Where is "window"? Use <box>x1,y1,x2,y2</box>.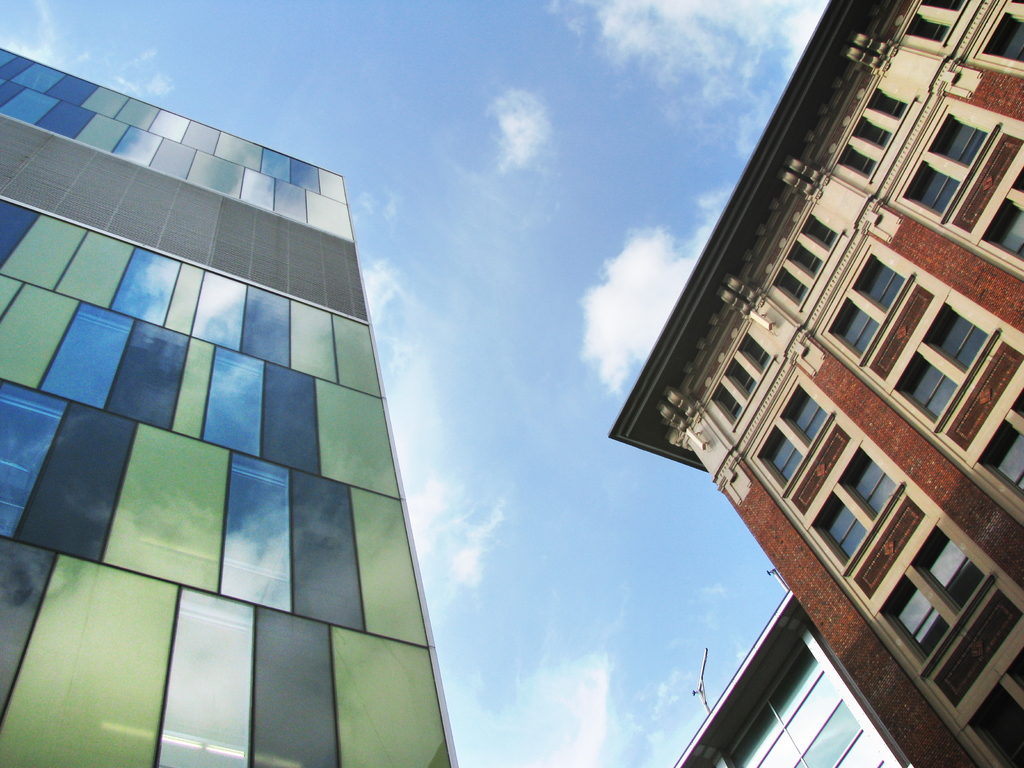
<box>721,367,758,392</box>.
